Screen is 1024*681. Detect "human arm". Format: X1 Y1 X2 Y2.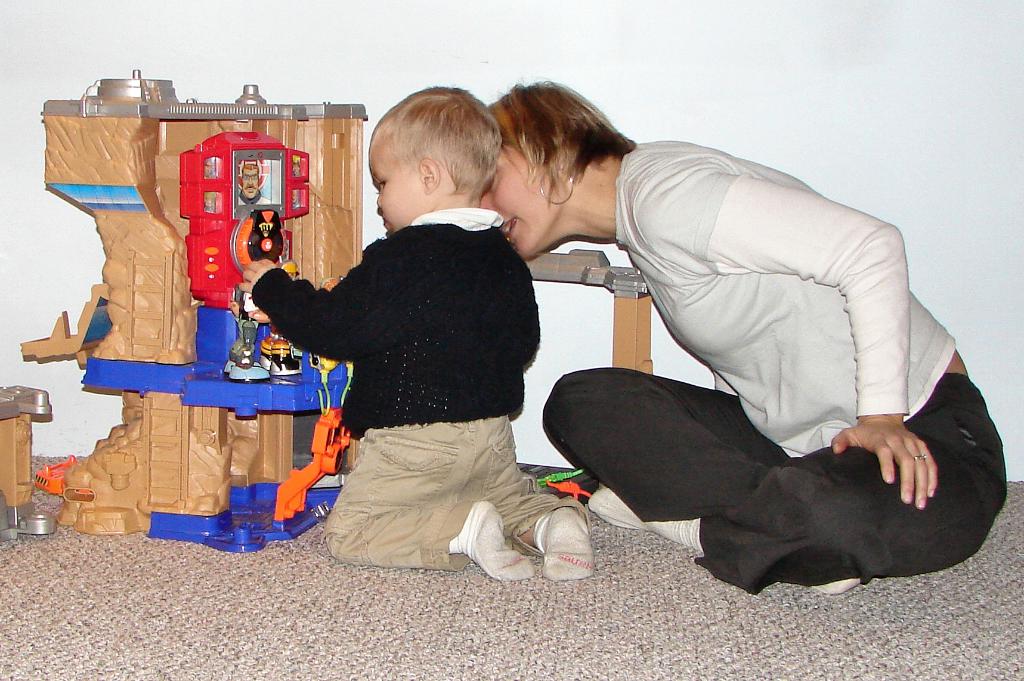
233 221 447 361.
